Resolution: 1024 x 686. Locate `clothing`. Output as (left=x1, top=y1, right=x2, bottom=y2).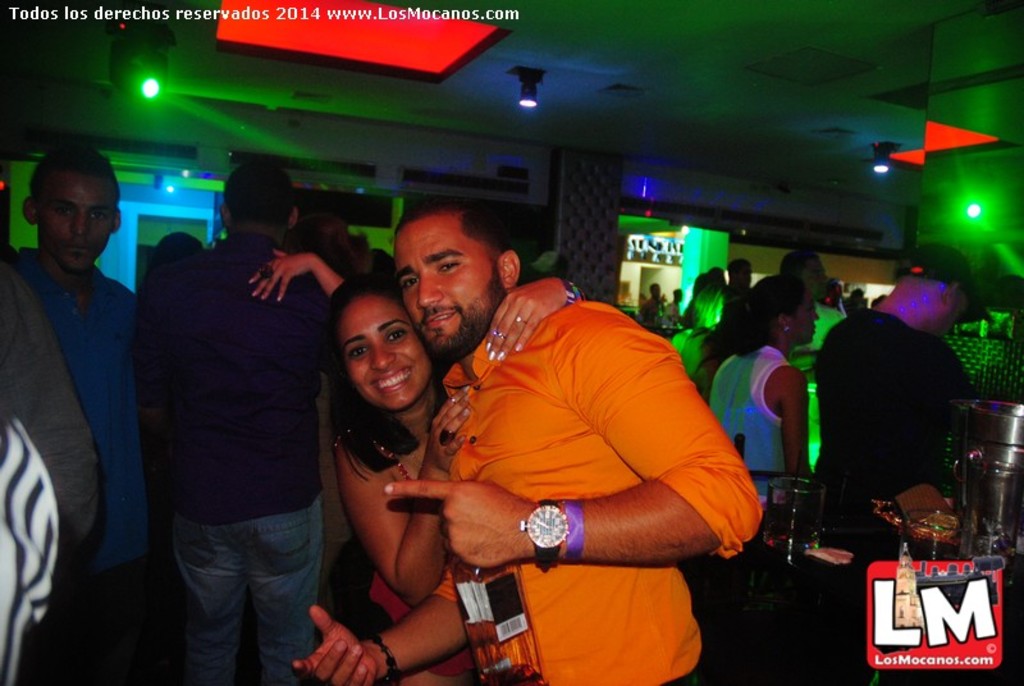
(left=763, top=475, right=774, bottom=499).
